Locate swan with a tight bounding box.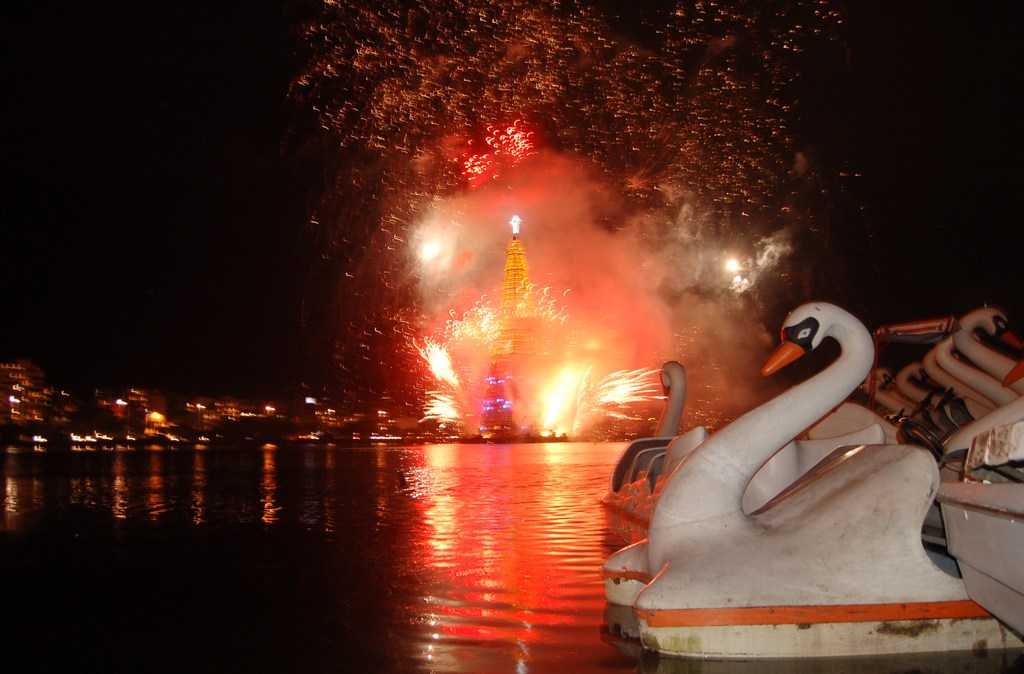
(858,373,913,434).
